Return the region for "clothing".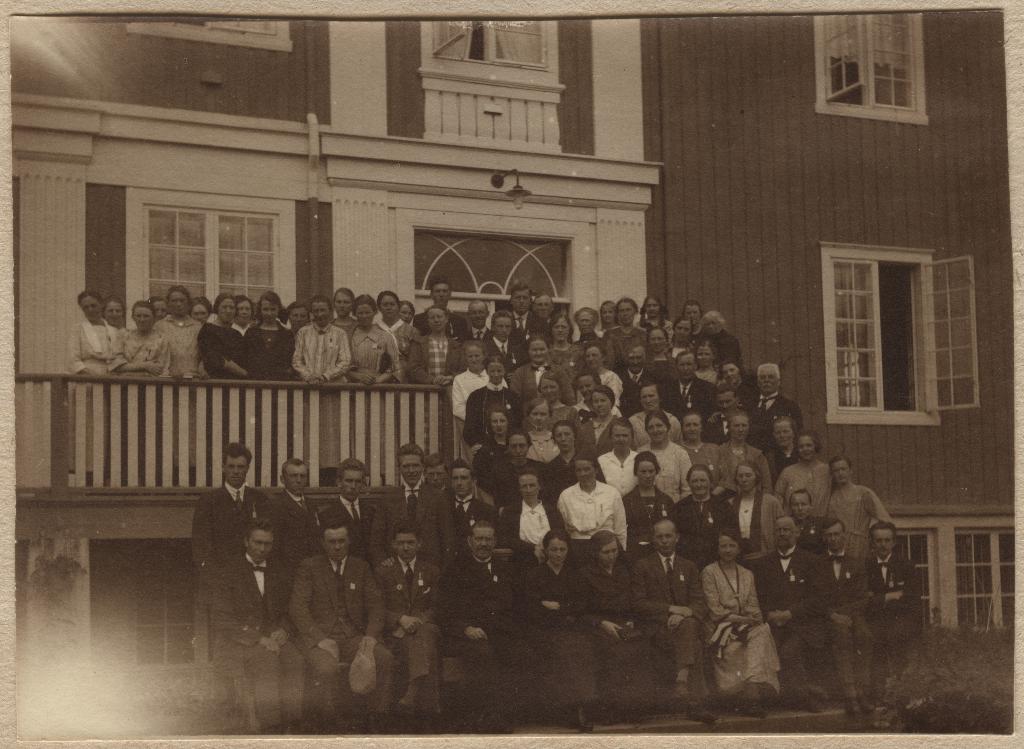
(362,474,452,545).
